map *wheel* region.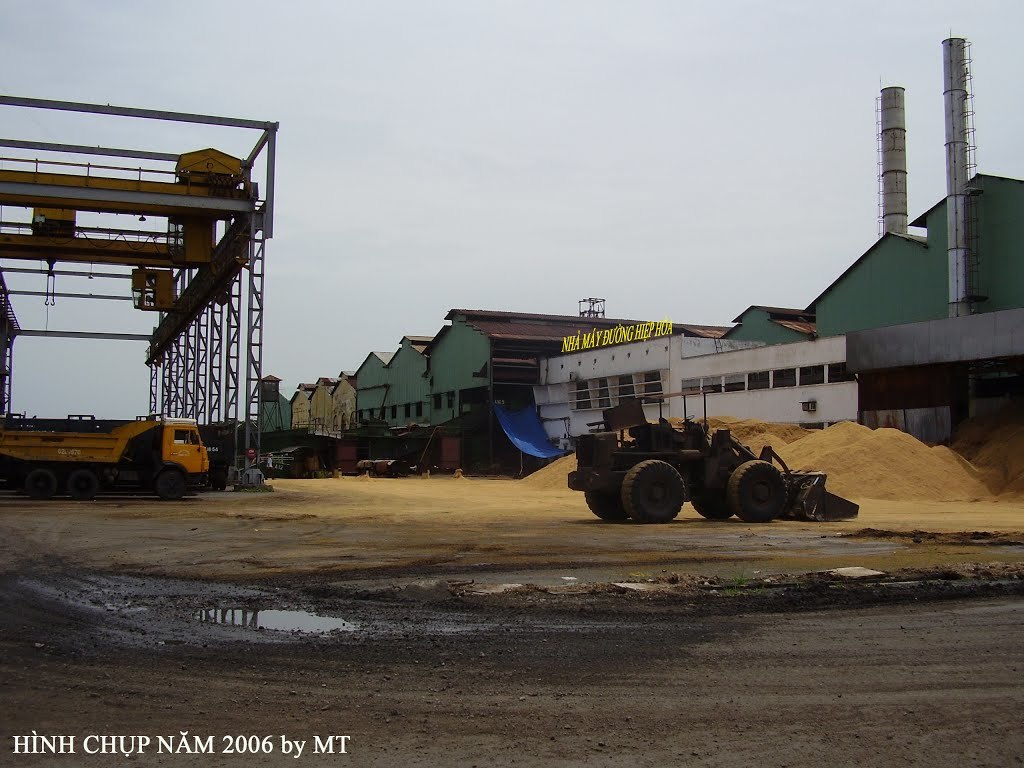
Mapped to Rect(602, 446, 701, 526).
